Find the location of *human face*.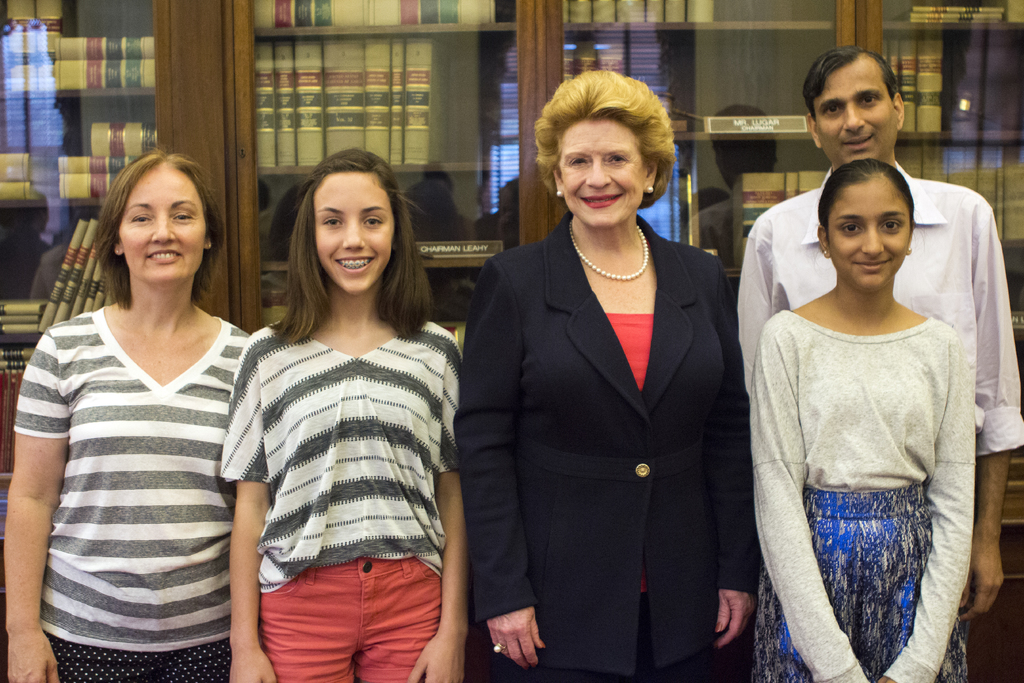
Location: [x1=557, y1=117, x2=646, y2=229].
